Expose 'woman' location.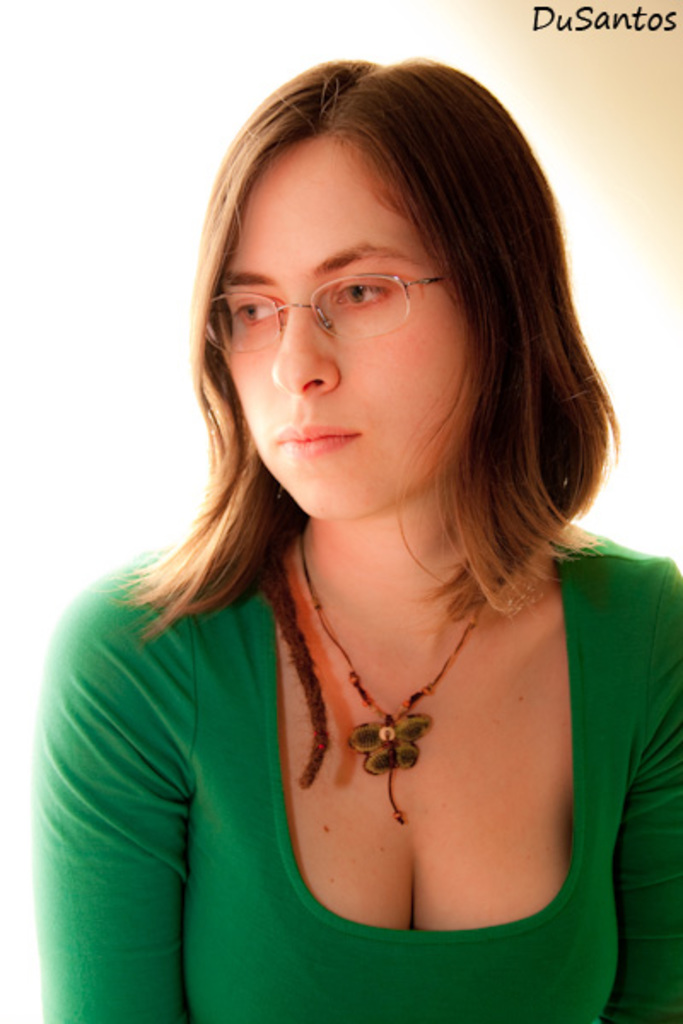
Exposed at [x1=22, y1=31, x2=676, y2=1023].
